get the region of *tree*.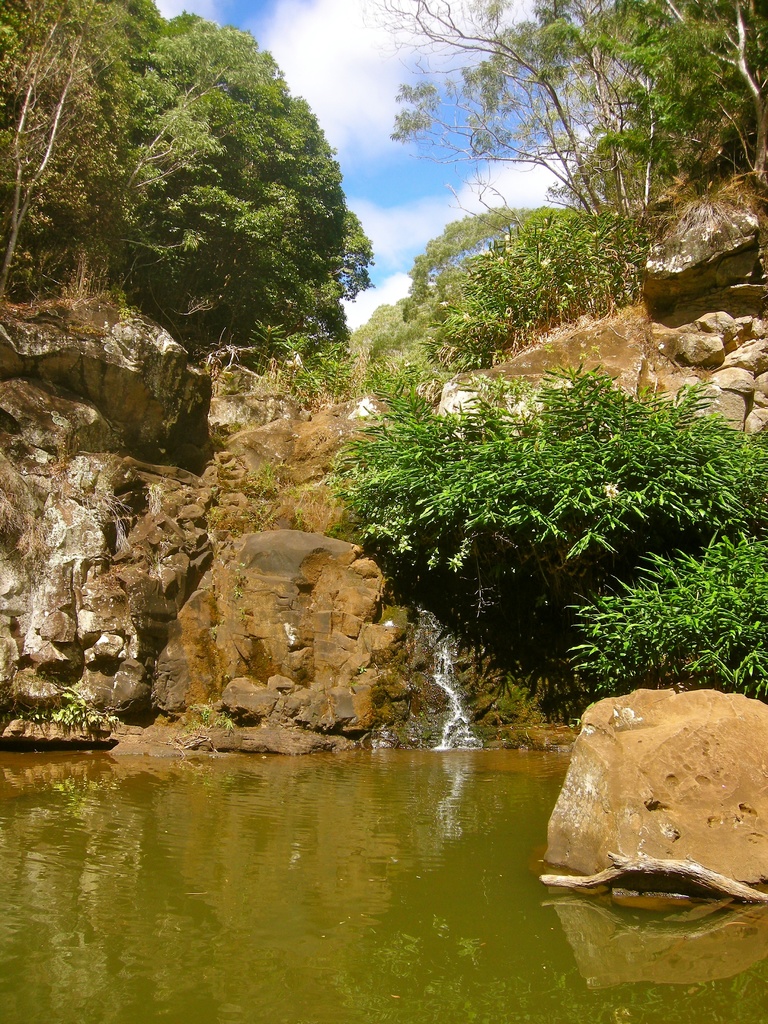
l=348, t=295, r=403, b=365.
